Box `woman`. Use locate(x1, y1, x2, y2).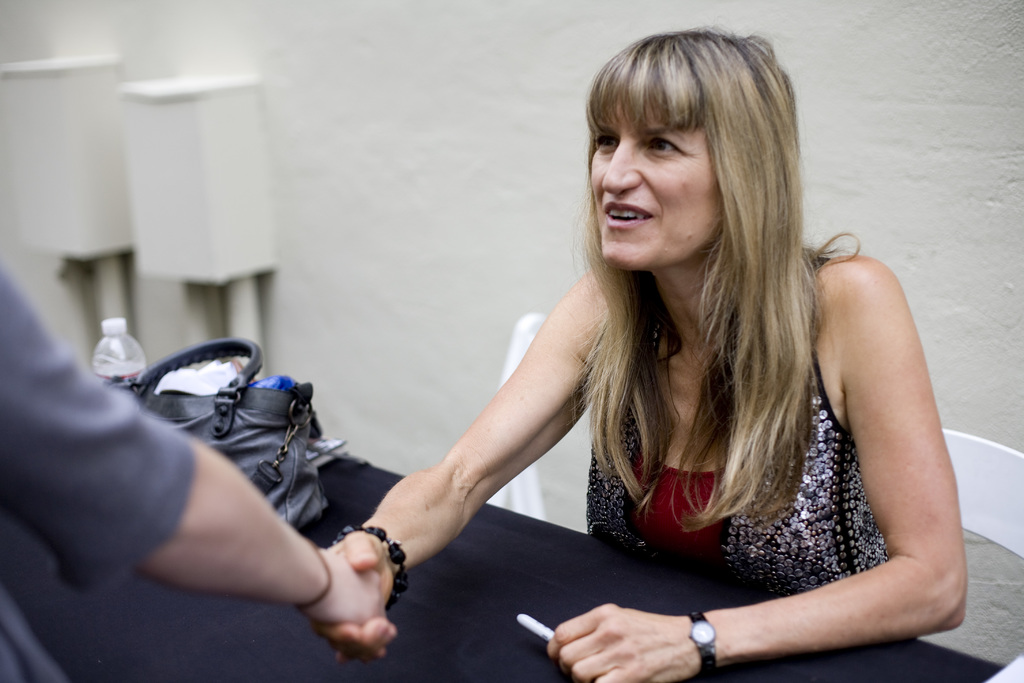
locate(342, 28, 984, 680).
